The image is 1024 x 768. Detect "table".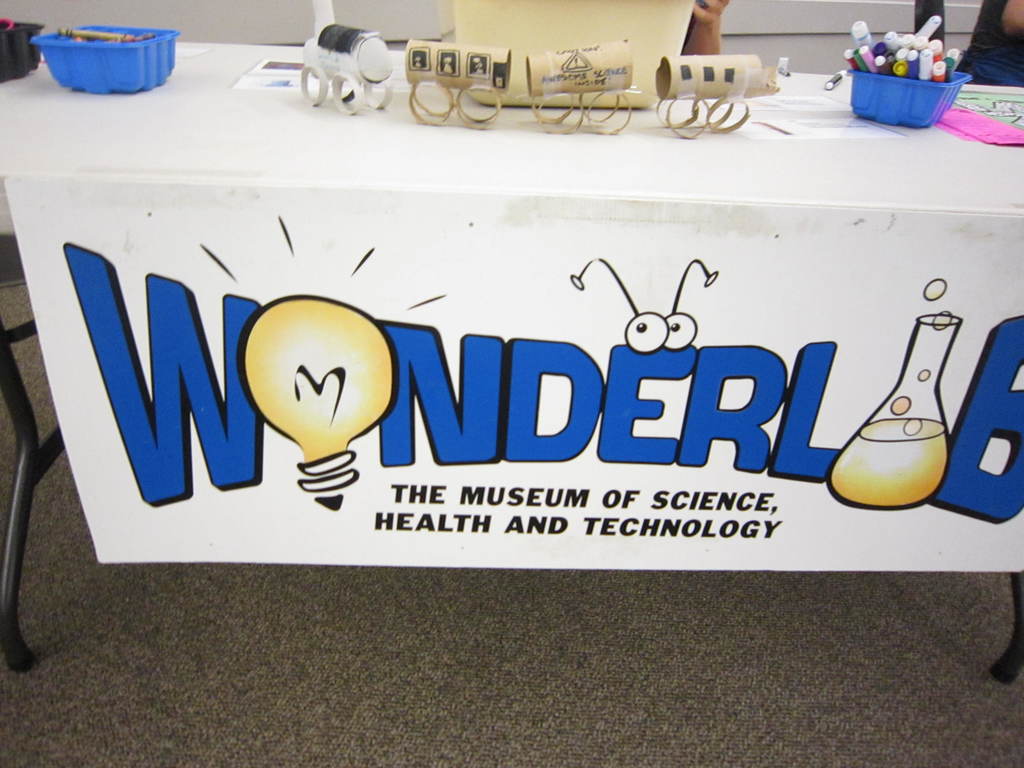
Detection: left=0, top=103, right=1023, bottom=673.
